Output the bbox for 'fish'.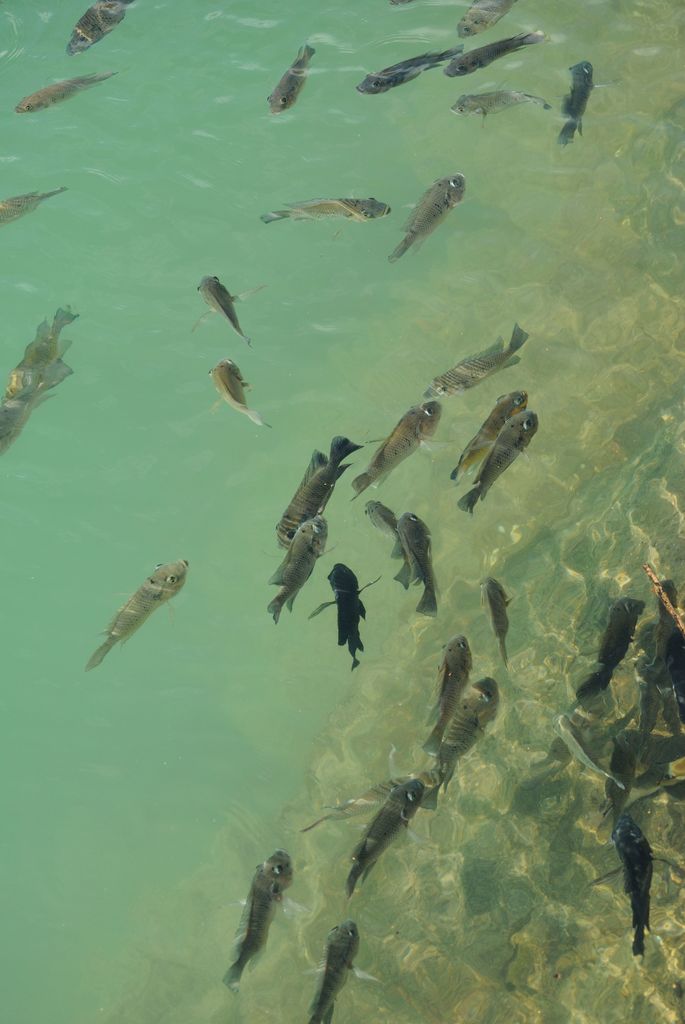
bbox(544, 711, 630, 790).
